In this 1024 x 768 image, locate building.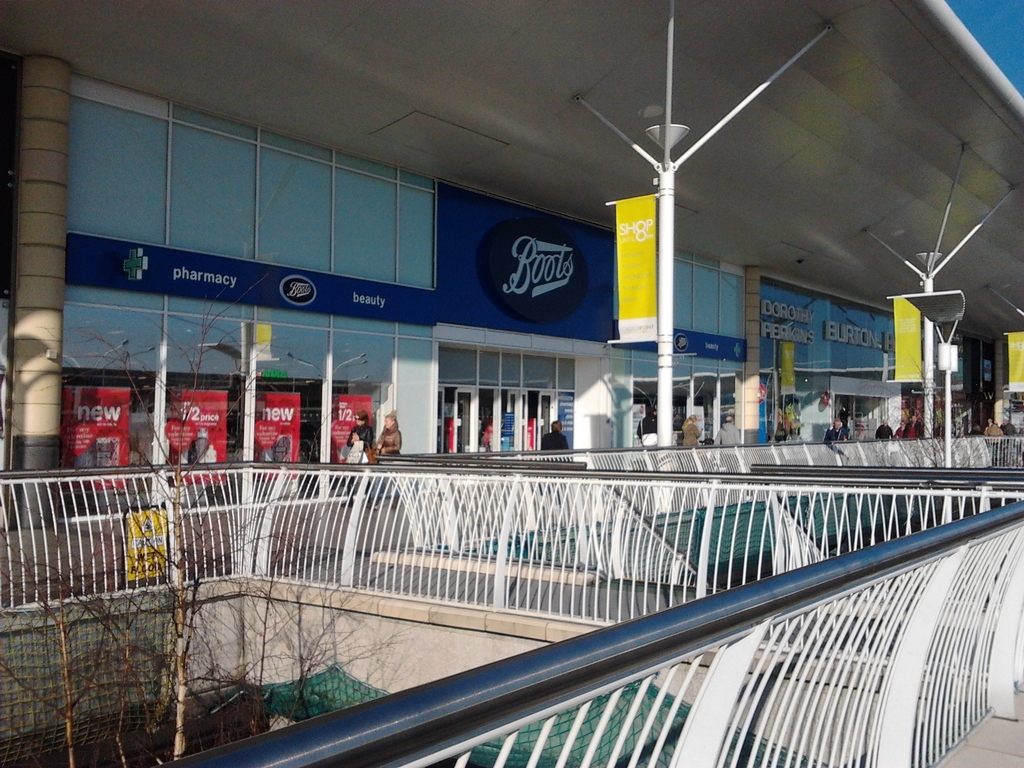
Bounding box: box=[0, 0, 1023, 767].
